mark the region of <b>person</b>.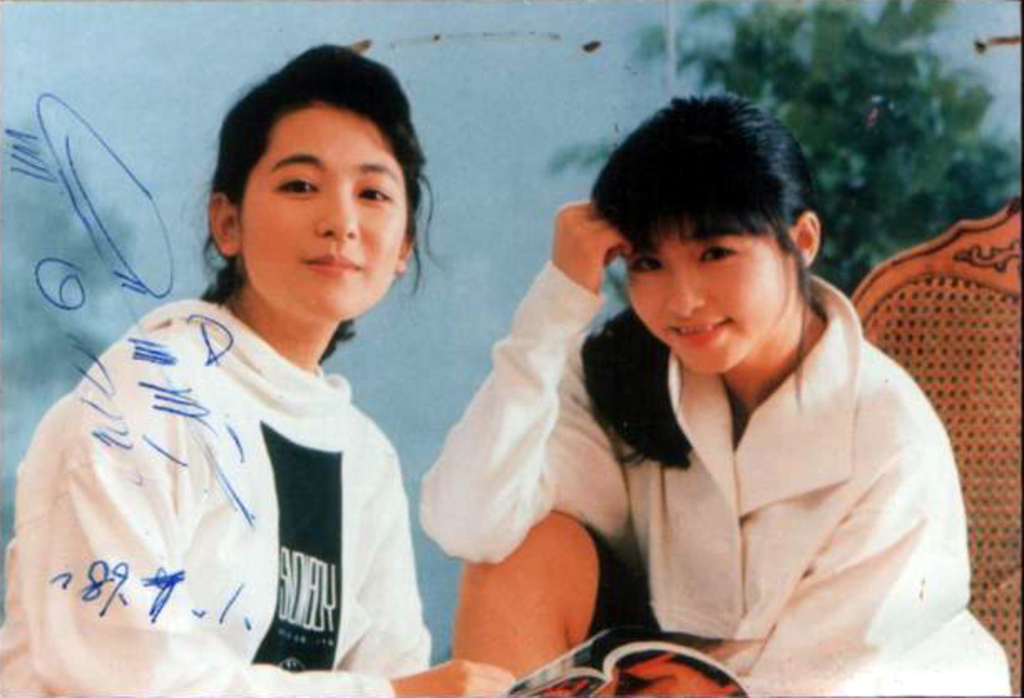
Region: [x1=428, y1=107, x2=965, y2=681].
